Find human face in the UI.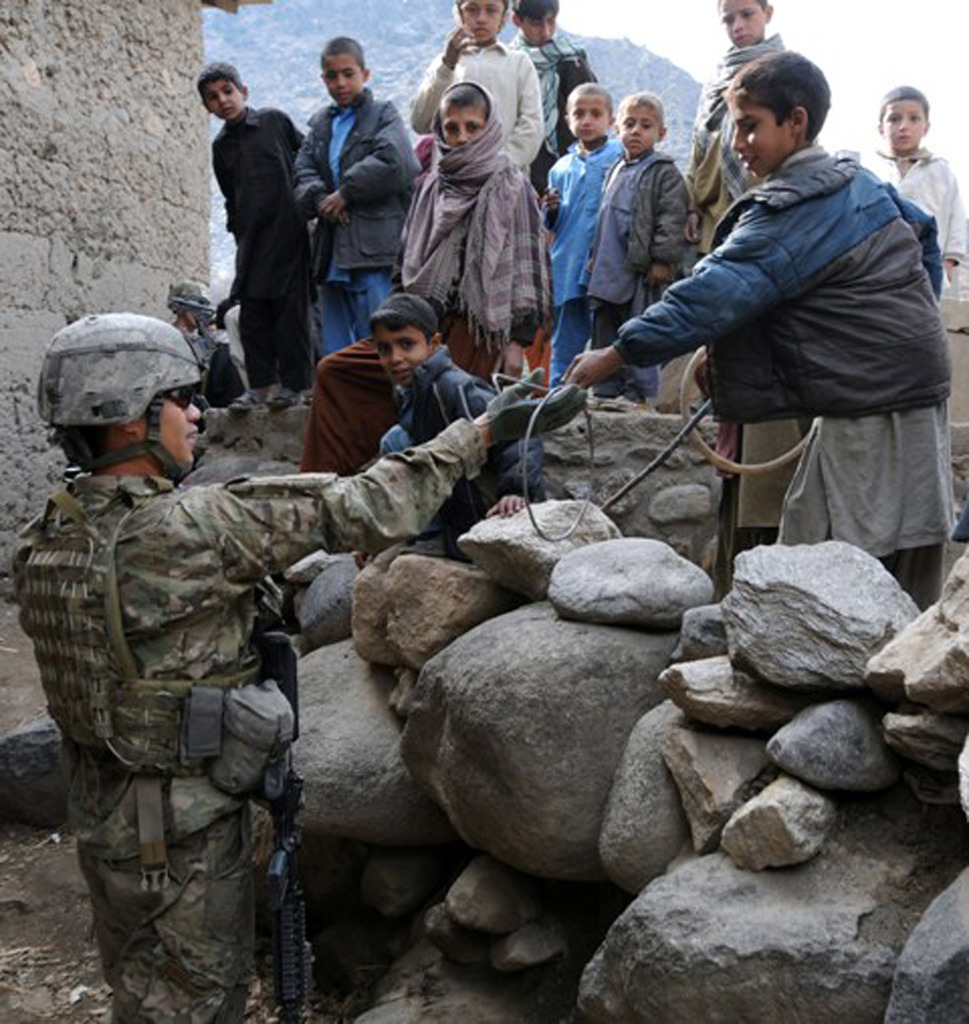
UI element at <bbox>572, 92, 611, 147</bbox>.
